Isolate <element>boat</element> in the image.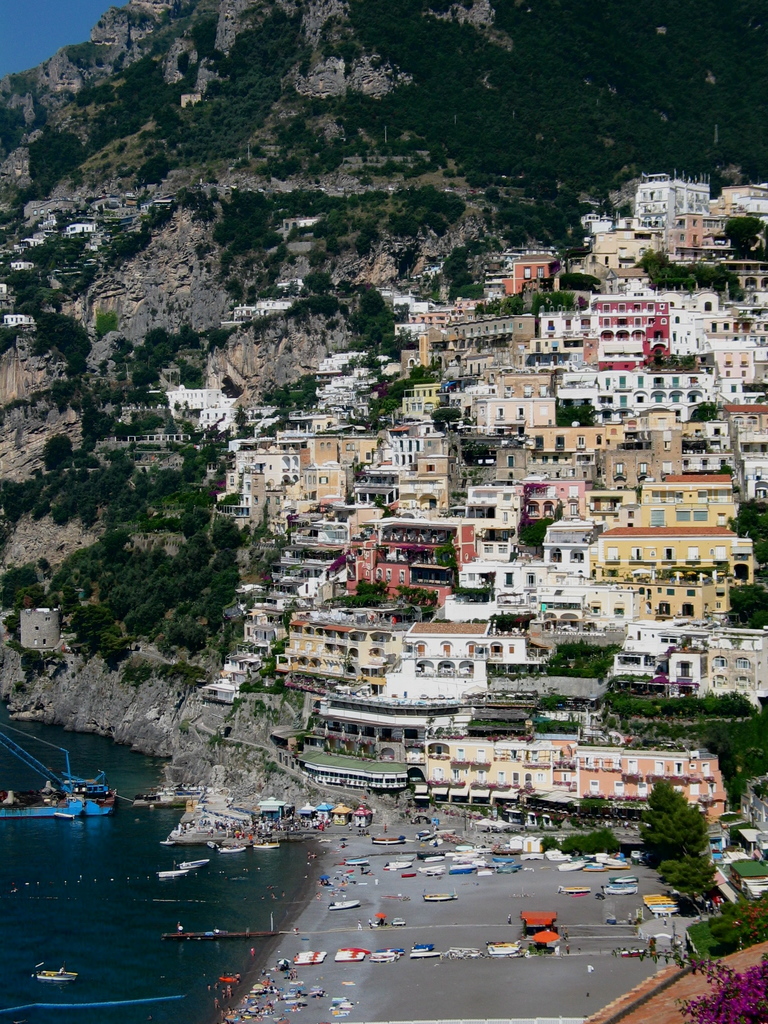
Isolated region: l=557, t=857, r=588, b=877.
